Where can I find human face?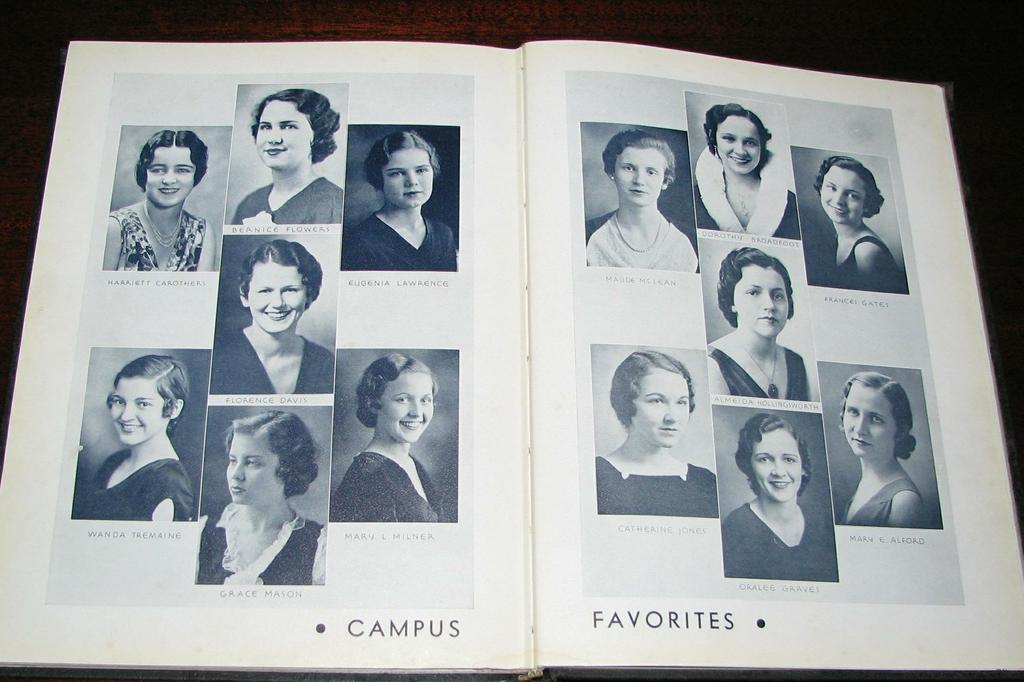
You can find it at BBox(227, 432, 282, 504).
